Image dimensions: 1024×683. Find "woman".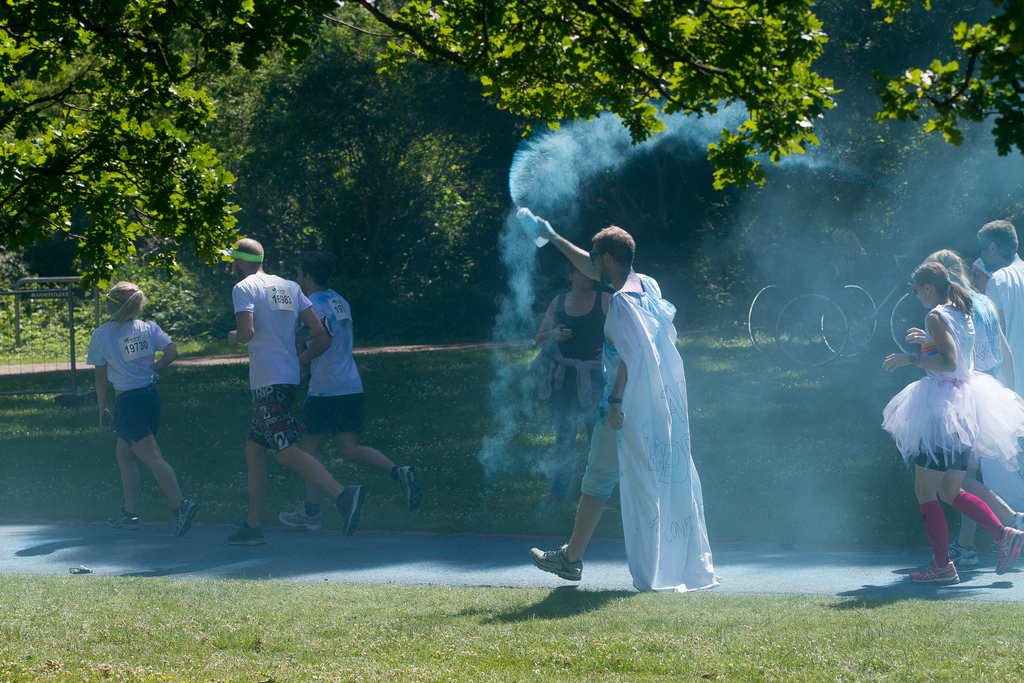
<region>532, 267, 607, 541</region>.
